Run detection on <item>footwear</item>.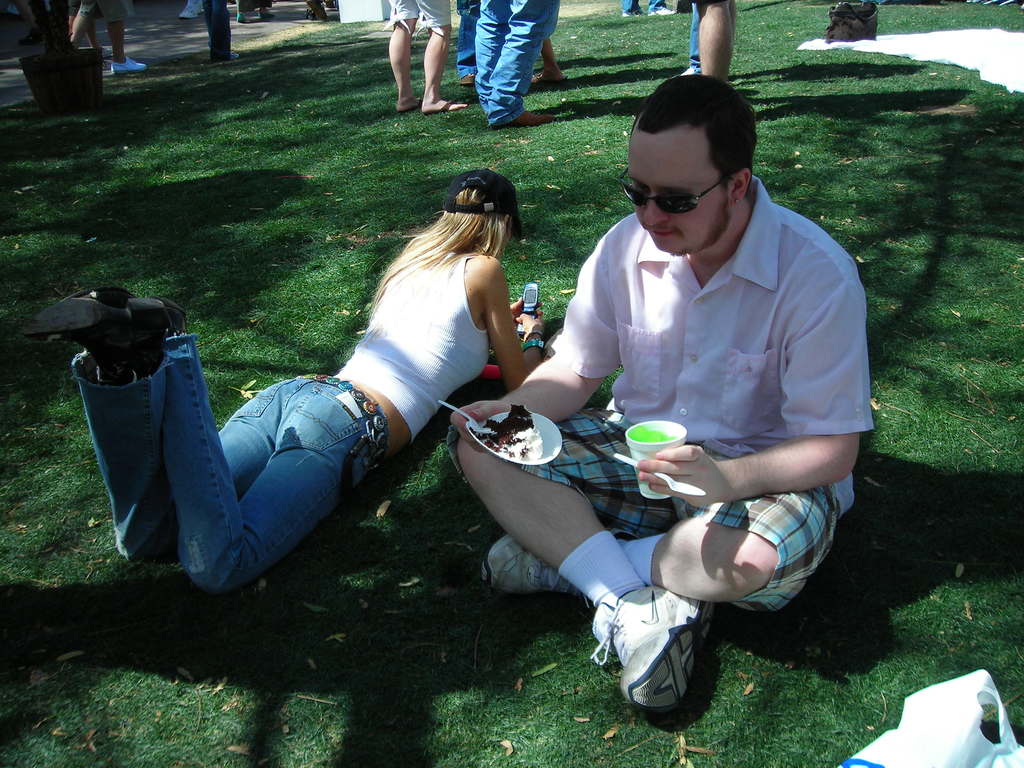
Result: l=302, t=11, r=328, b=26.
